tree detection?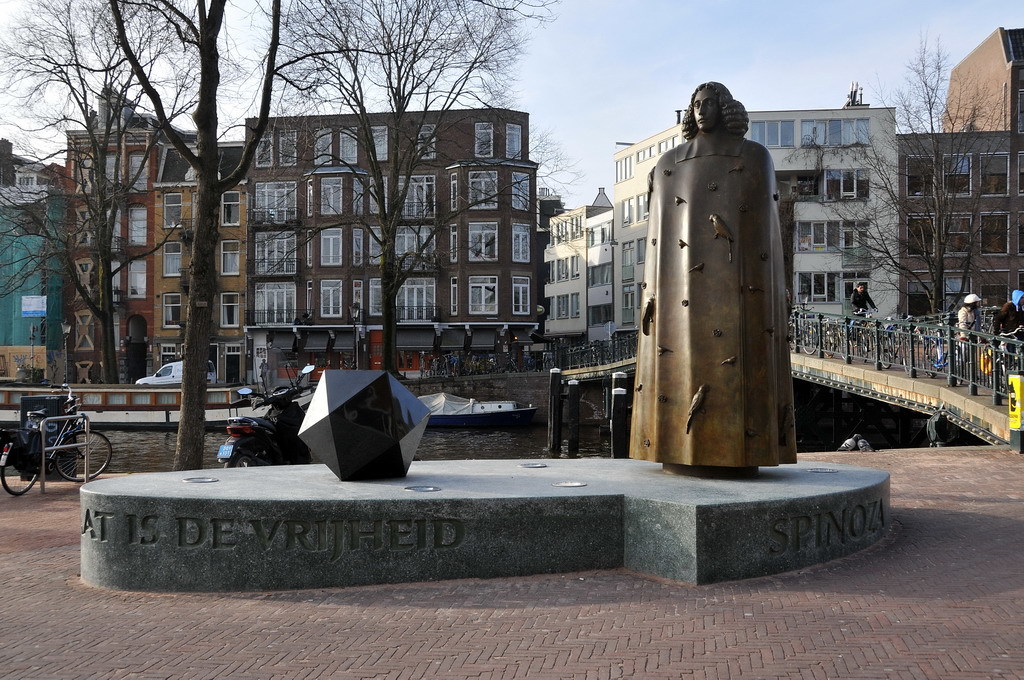
select_region(0, 0, 203, 387)
